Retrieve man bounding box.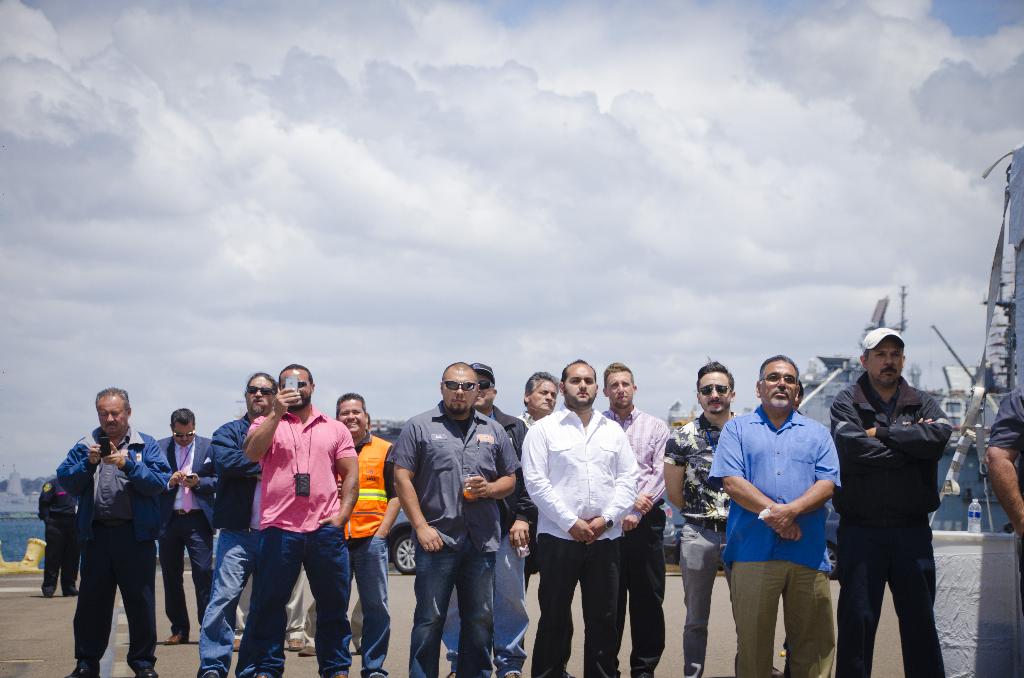
Bounding box: bbox=[723, 359, 844, 675].
